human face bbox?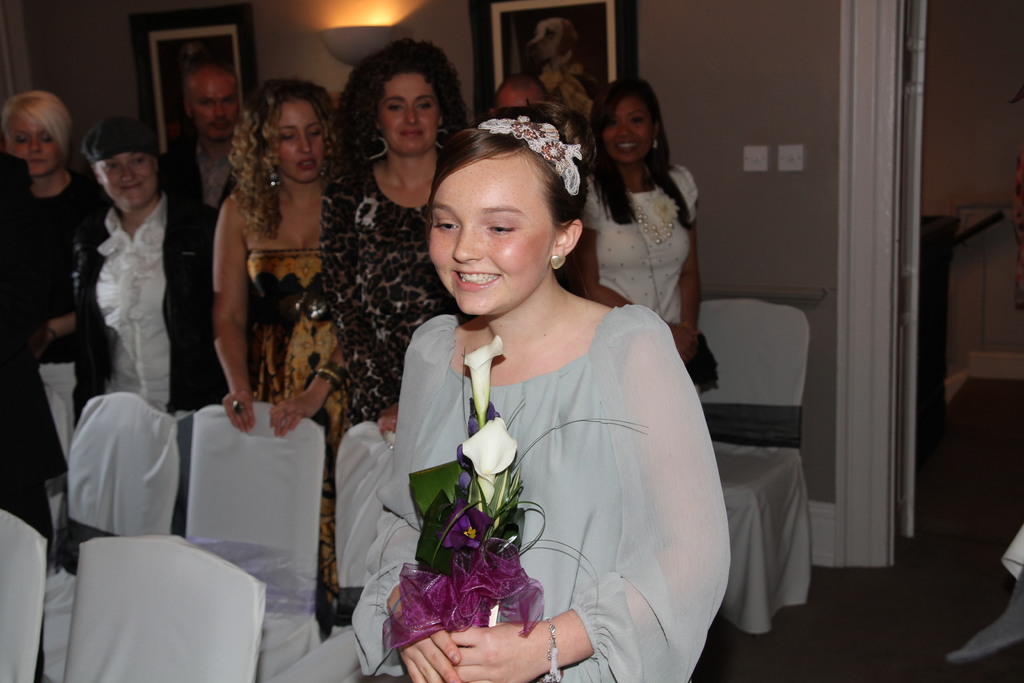
detection(273, 99, 324, 182)
